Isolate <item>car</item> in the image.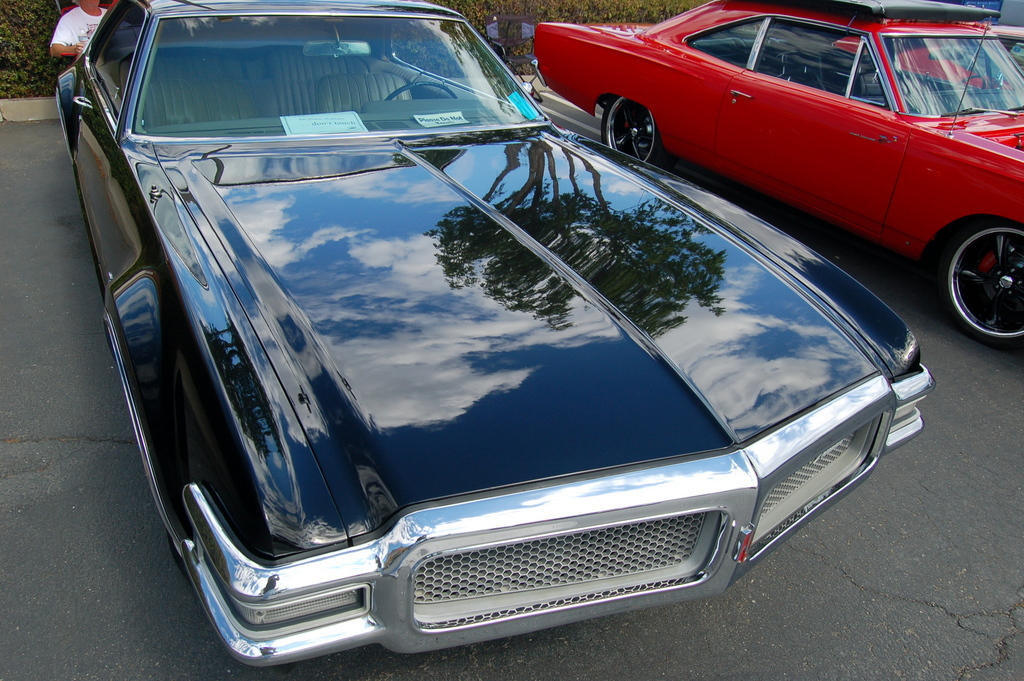
Isolated region: box=[529, 0, 1023, 339].
